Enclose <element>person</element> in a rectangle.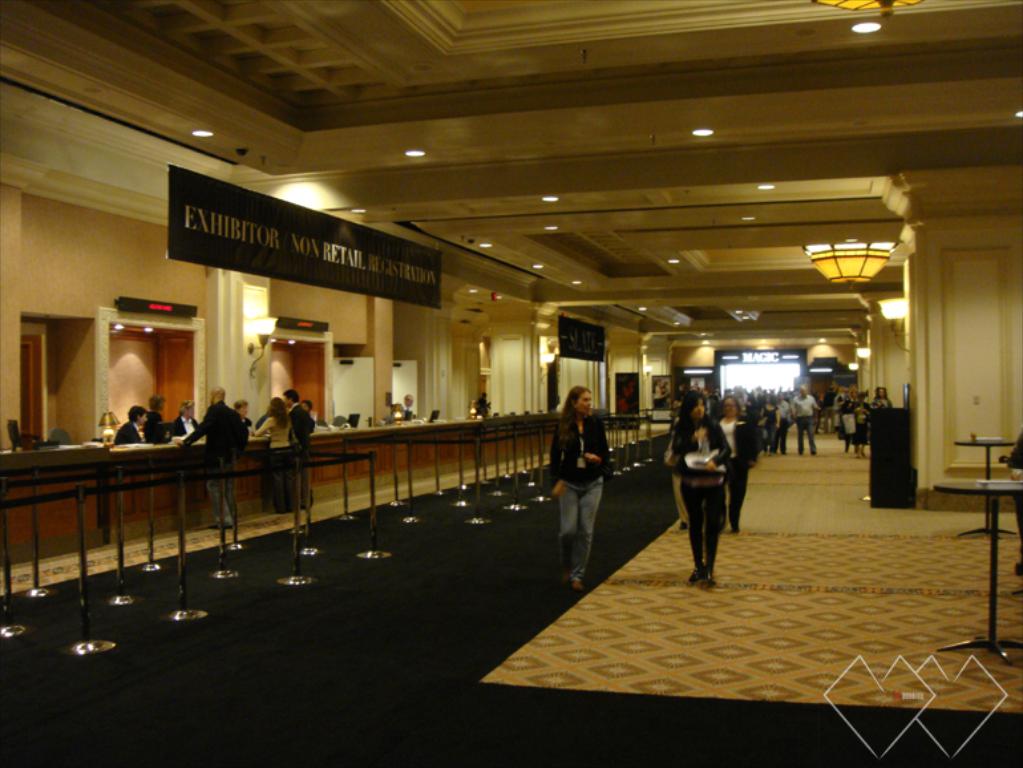
box=[466, 401, 485, 417].
